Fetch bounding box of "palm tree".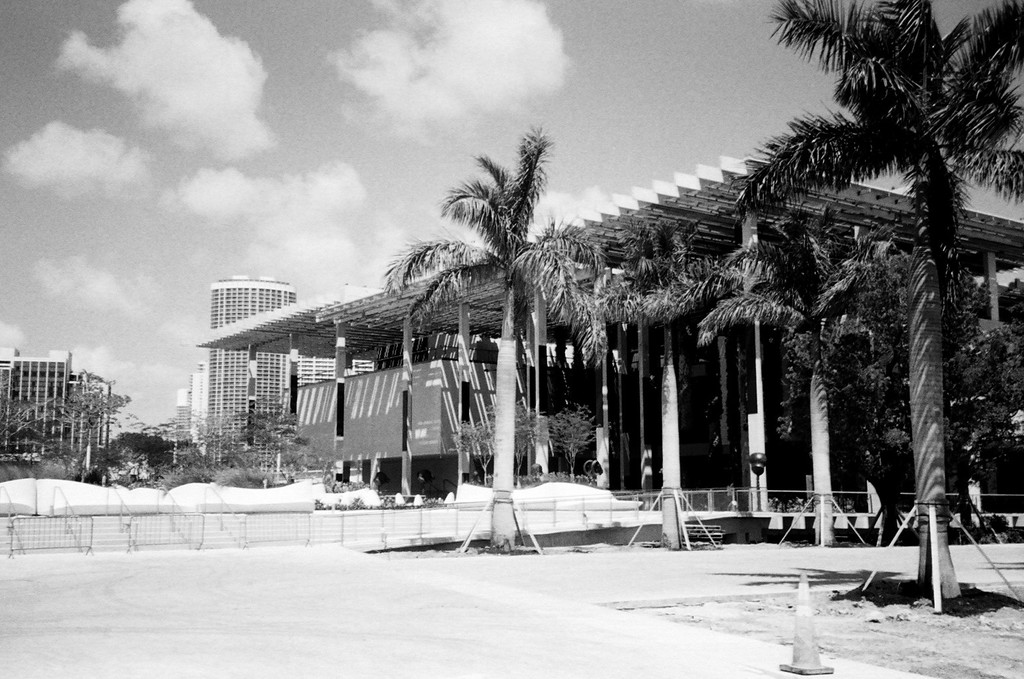
Bbox: select_region(674, 204, 906, 555).
